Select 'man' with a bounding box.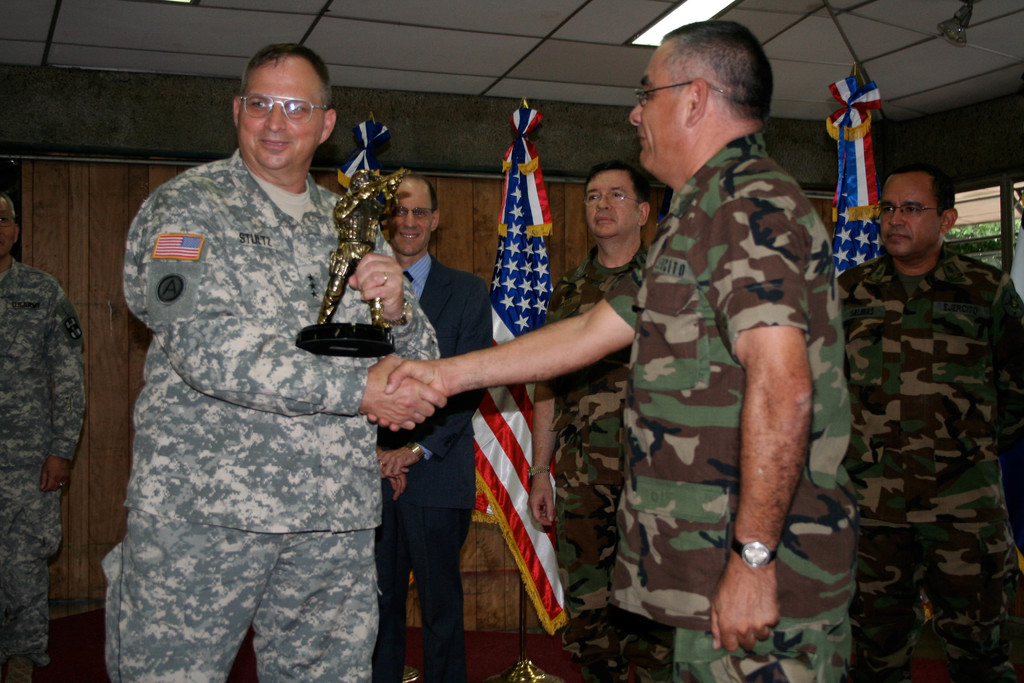
x1=527, y1=156, x2=685, y2=682.
